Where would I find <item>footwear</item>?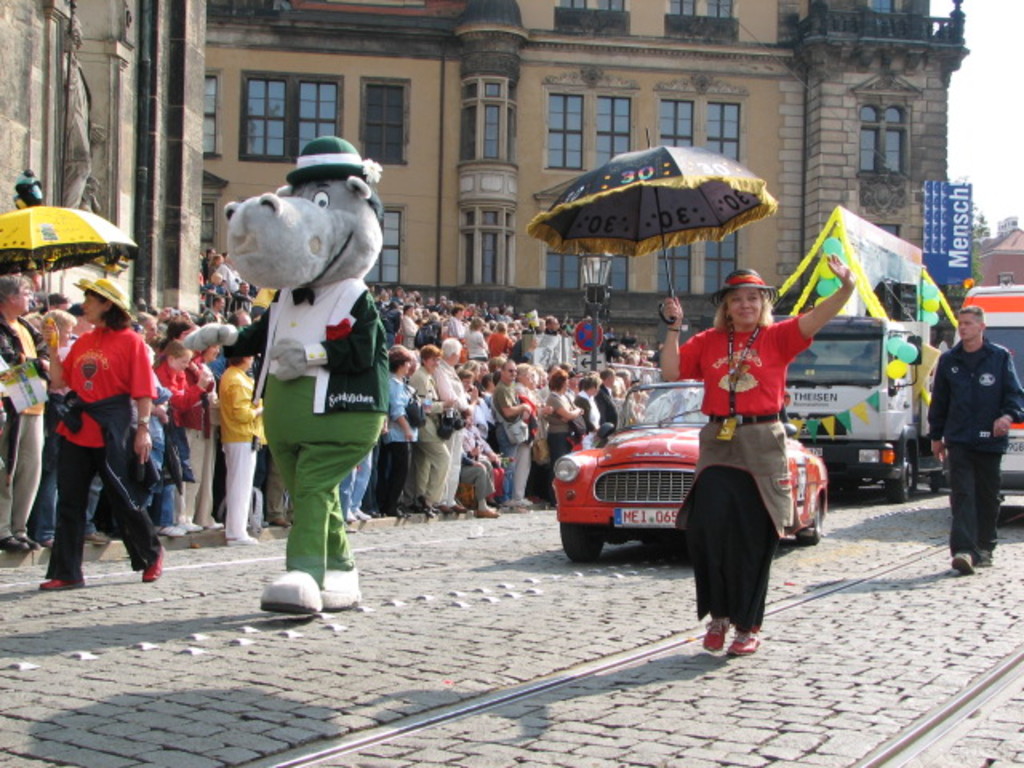
At rect(2, 531, 46, 554).
